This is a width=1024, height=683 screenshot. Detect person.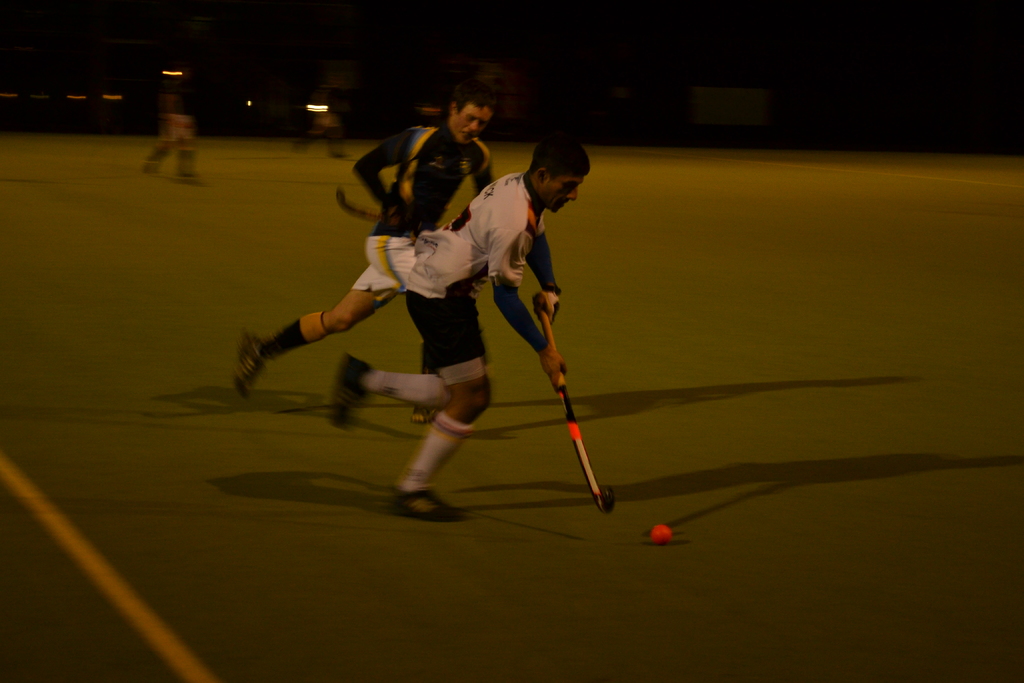
x1=136, y1=68, x2=198, y2=187.
